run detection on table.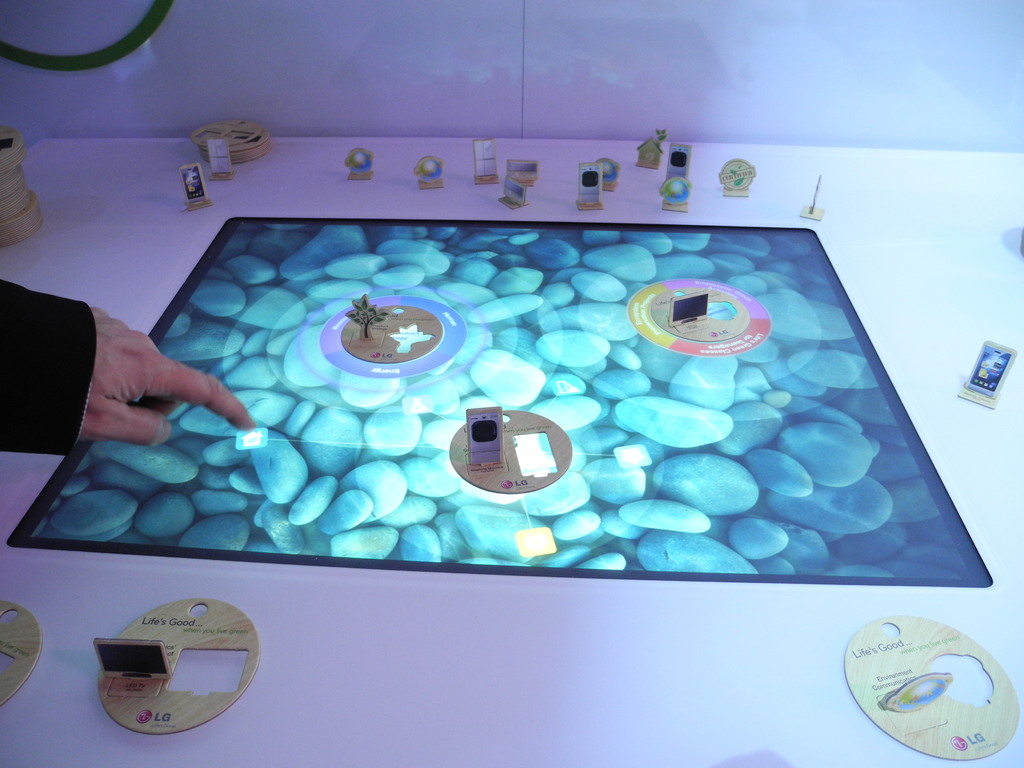
Result: bbox(0, 122, 1023, 767).
